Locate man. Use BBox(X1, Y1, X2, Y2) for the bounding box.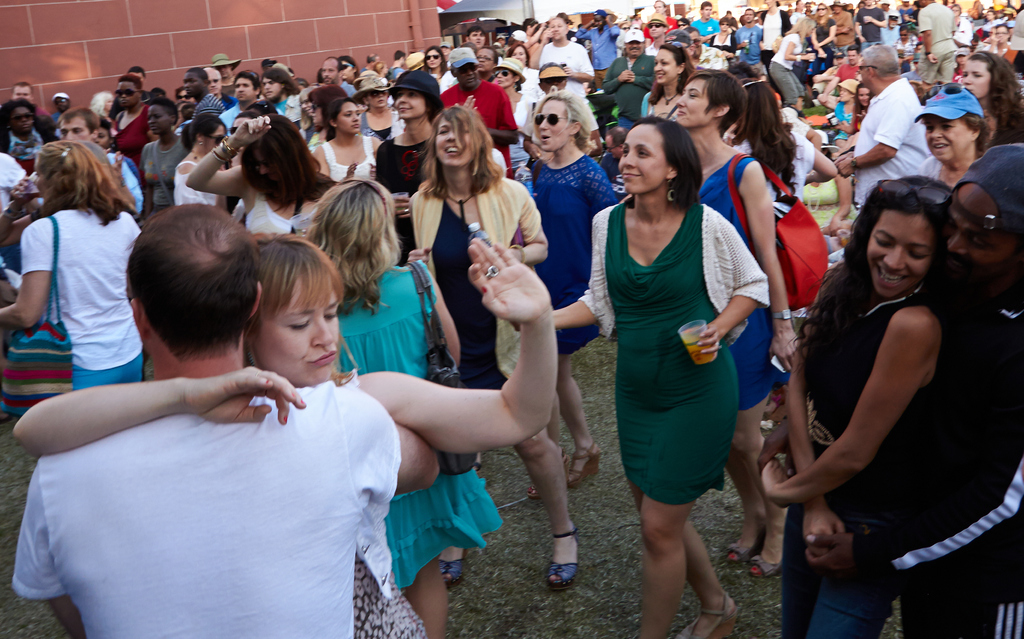
BBox(460, 27, 484, 53).
